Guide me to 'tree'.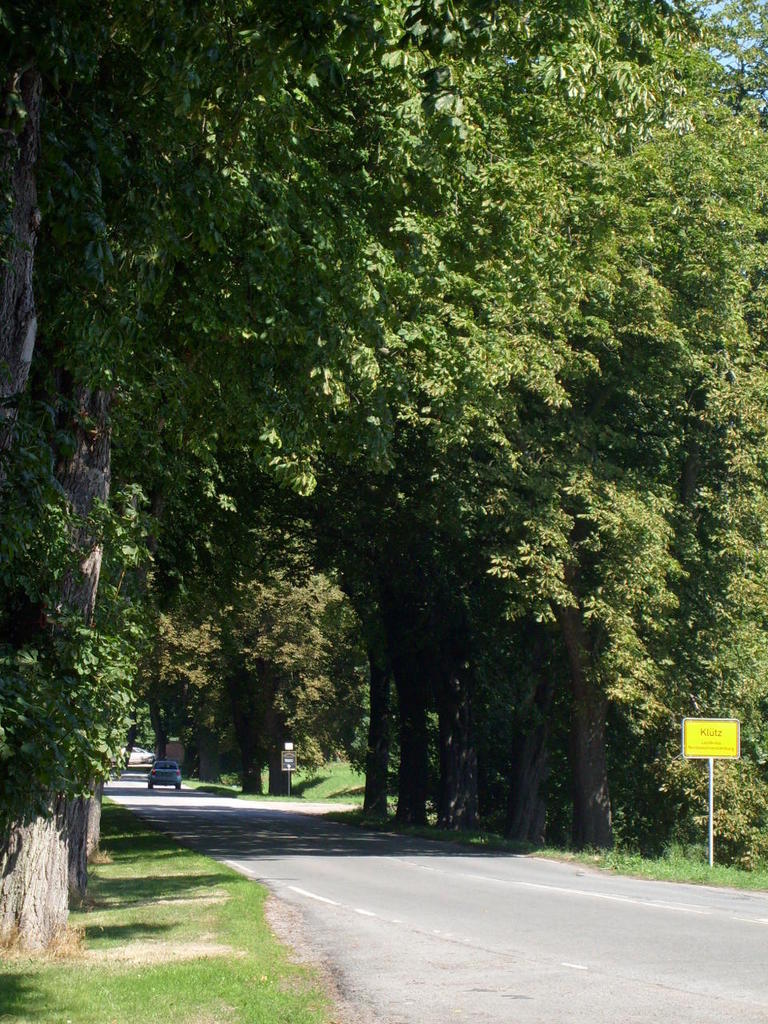
Guidance: 240 350 416 817.
